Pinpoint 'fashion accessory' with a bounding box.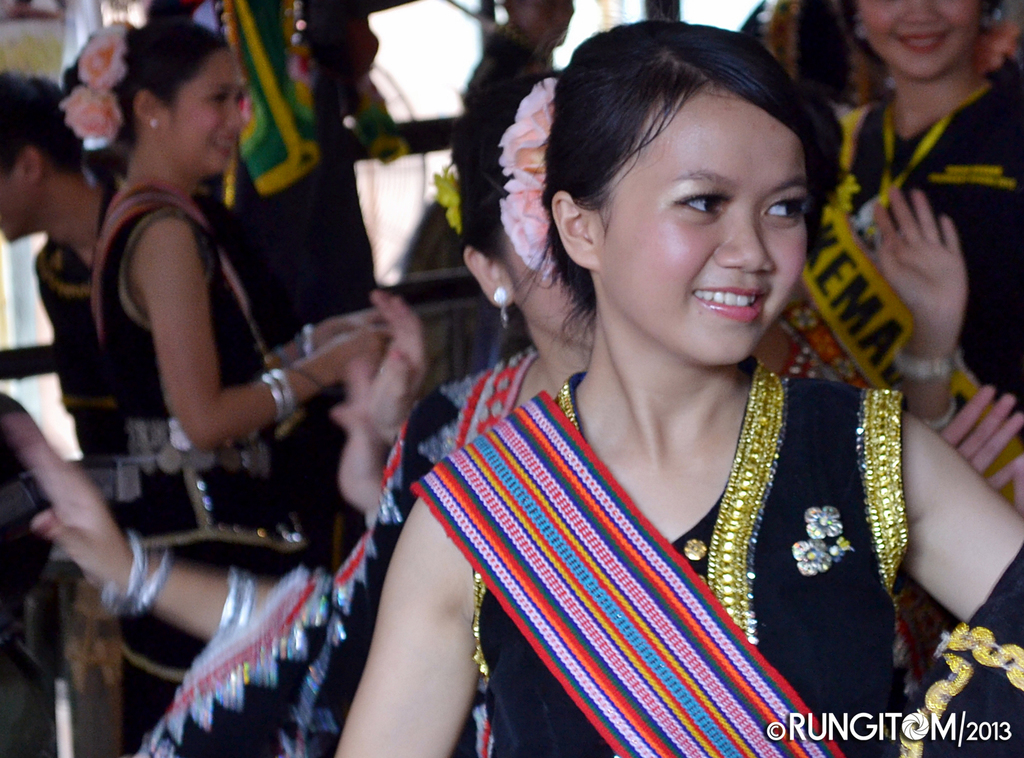
(left=297, top=320, right=318, bottom=359).
